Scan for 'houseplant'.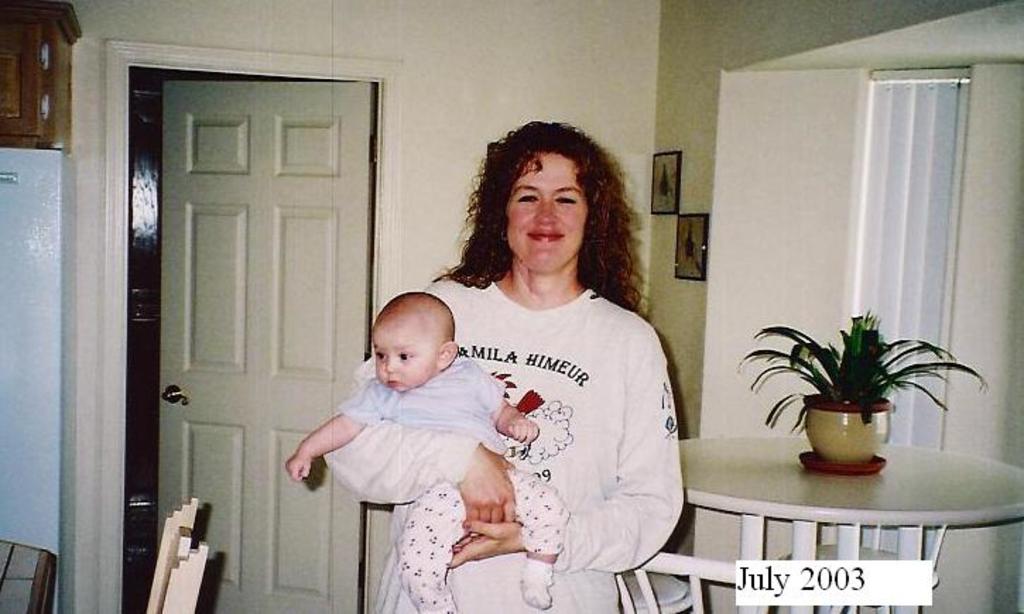
Scan result: pyautogui.locateOnScreen(733, 309, 993, 477).
